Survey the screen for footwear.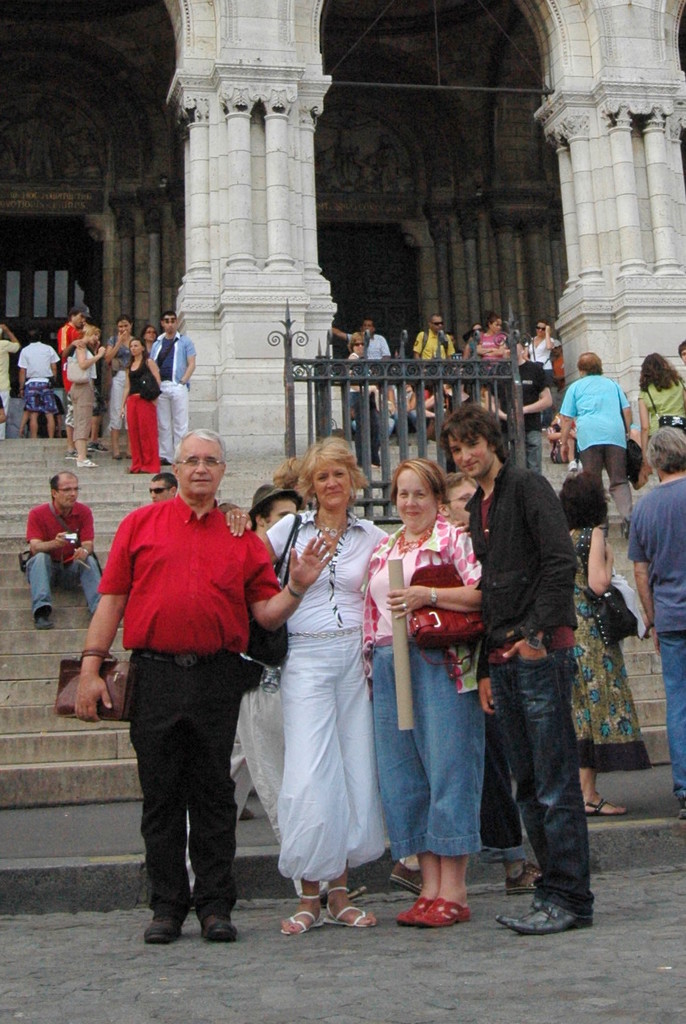
Survey found: region(200, 911, 238, 940).
